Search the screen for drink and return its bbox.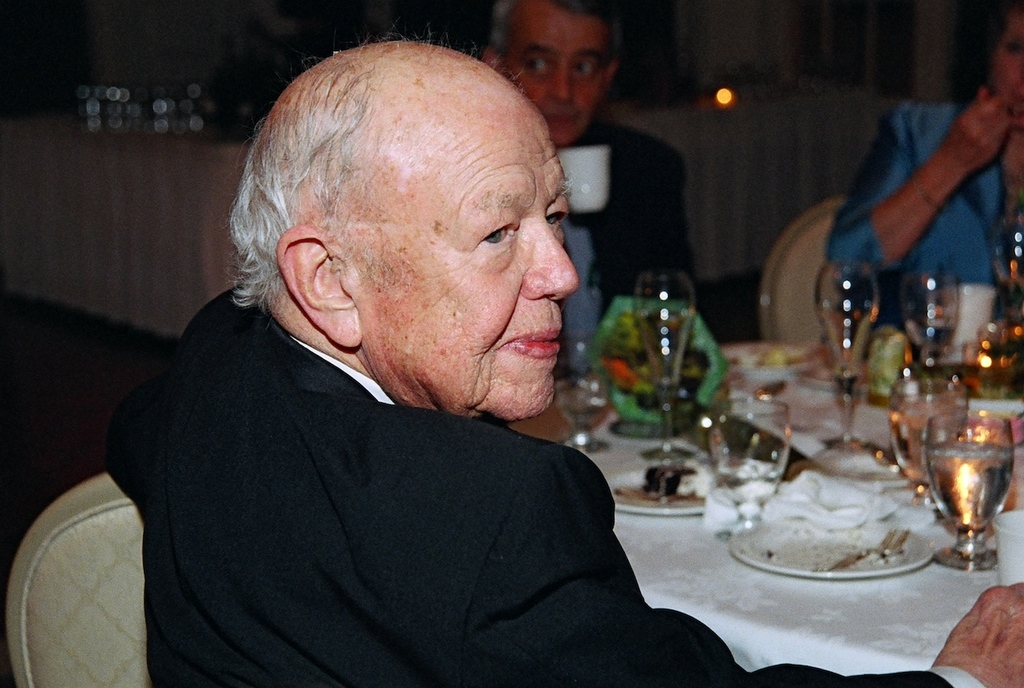
Found: pyautogui.locateOnScreen(639, 311, 701, 382).
